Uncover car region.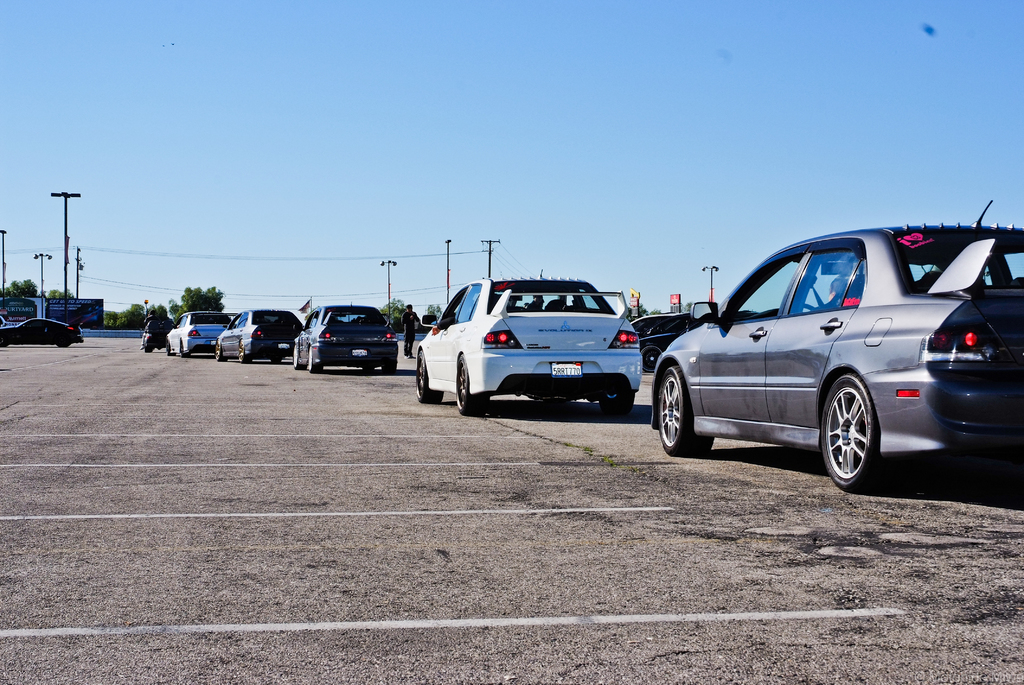
Uncovered: 294/303/399/376.
